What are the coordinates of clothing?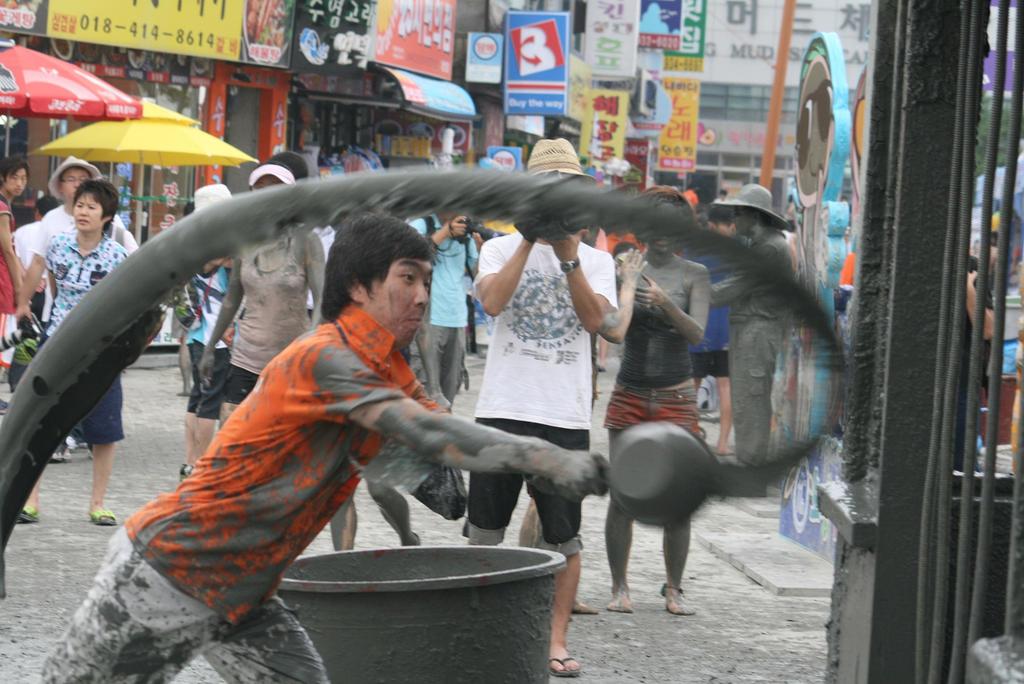
box(211, 233, 312, 414).
